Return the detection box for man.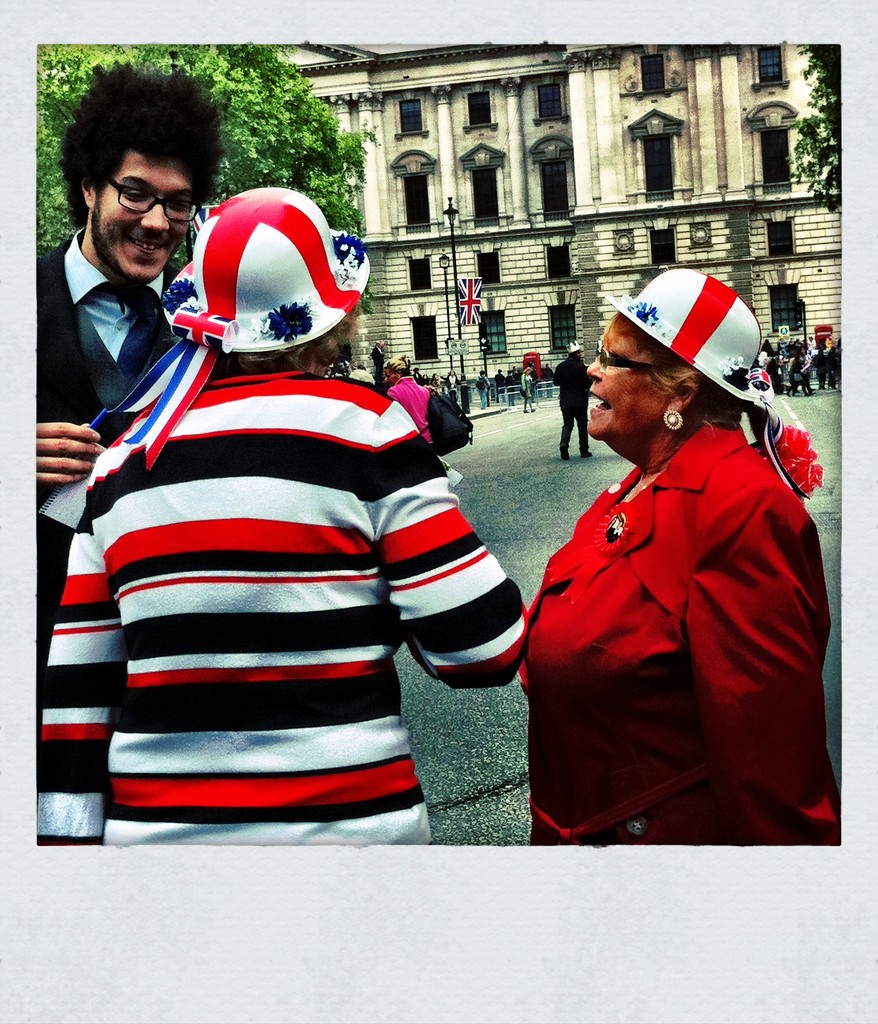
{"x1": 776, "y1": 335, "x2": 787, "y2": 351}.
